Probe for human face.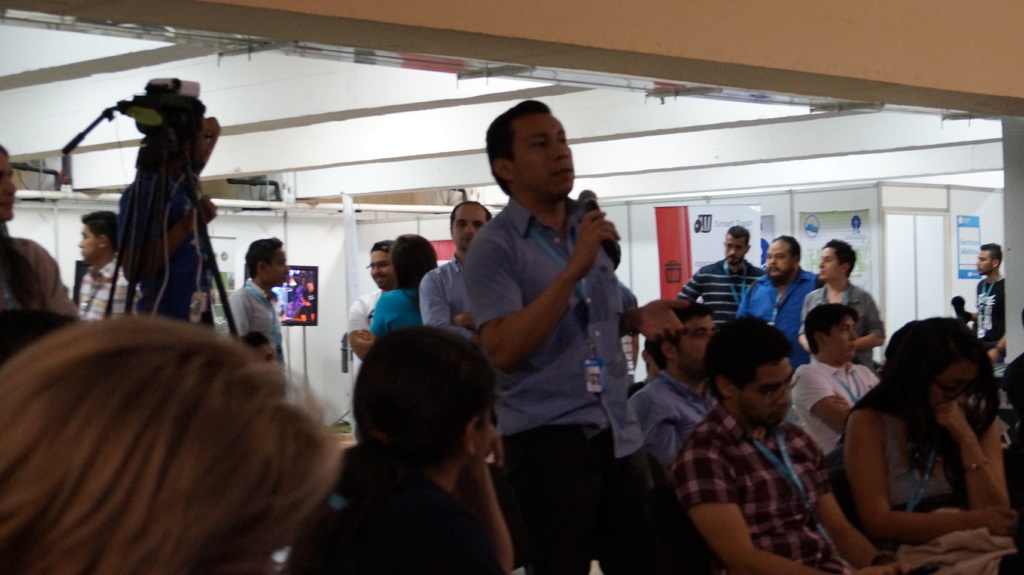
Probe result: 819/245/845/282.
